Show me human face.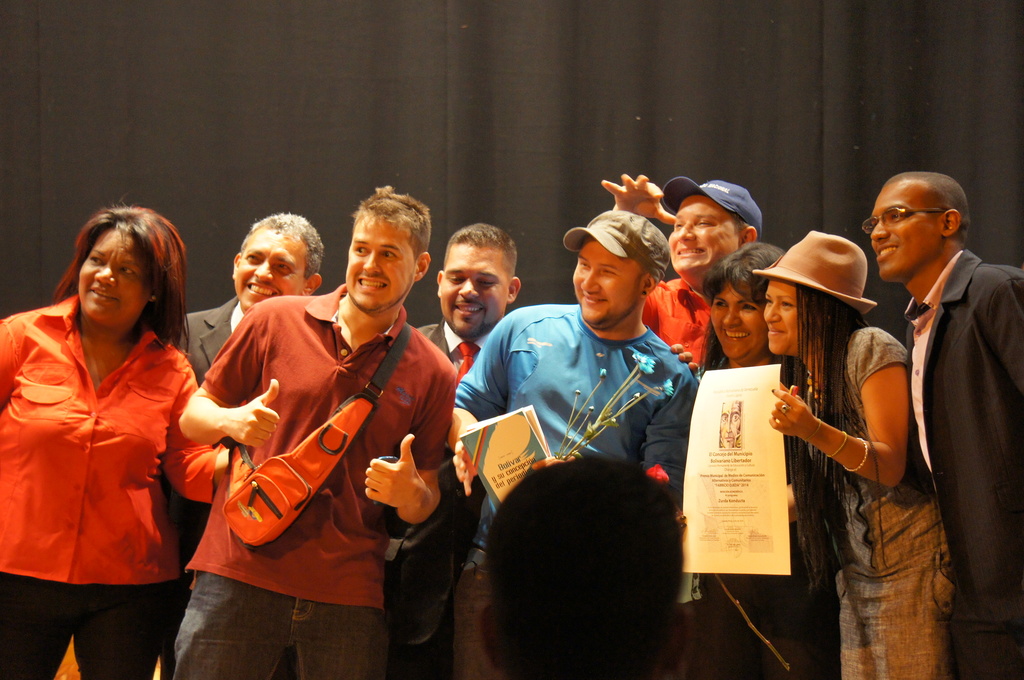
human face is here: [left=707, top=278, right=762, bottom=357].
